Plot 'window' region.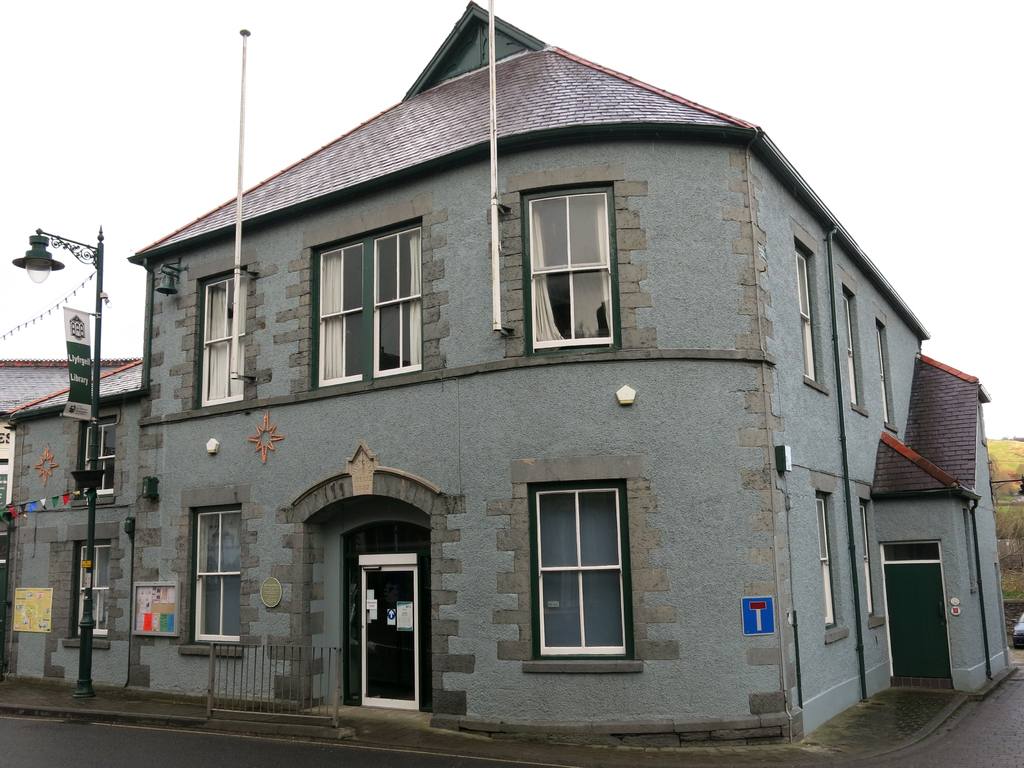
Plotted at {"left": 197, "top": 504, "right": 239, "bottom": 638}.
